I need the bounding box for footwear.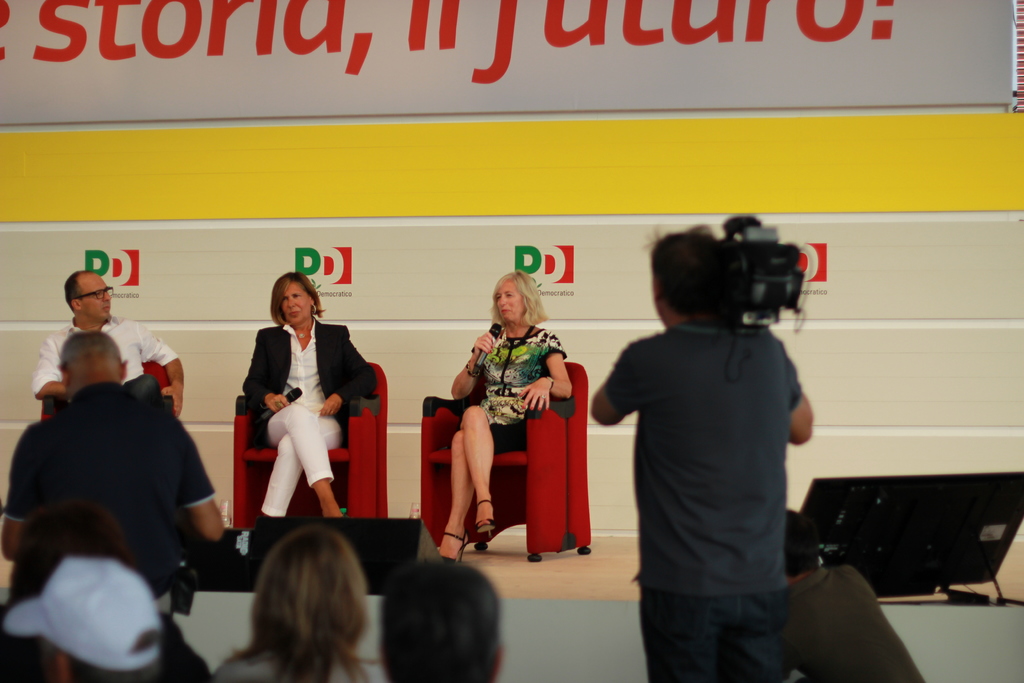
Here it is: [x1=470, y1=494, x2=499, y2=536].
